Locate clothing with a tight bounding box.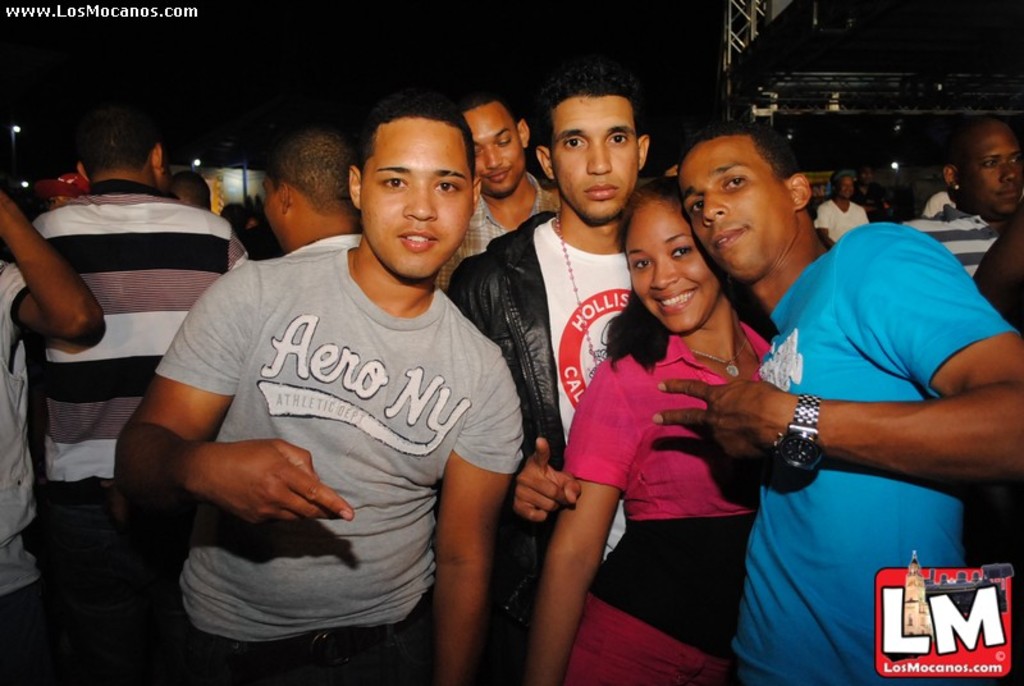
(433, 182, 564, 301).
